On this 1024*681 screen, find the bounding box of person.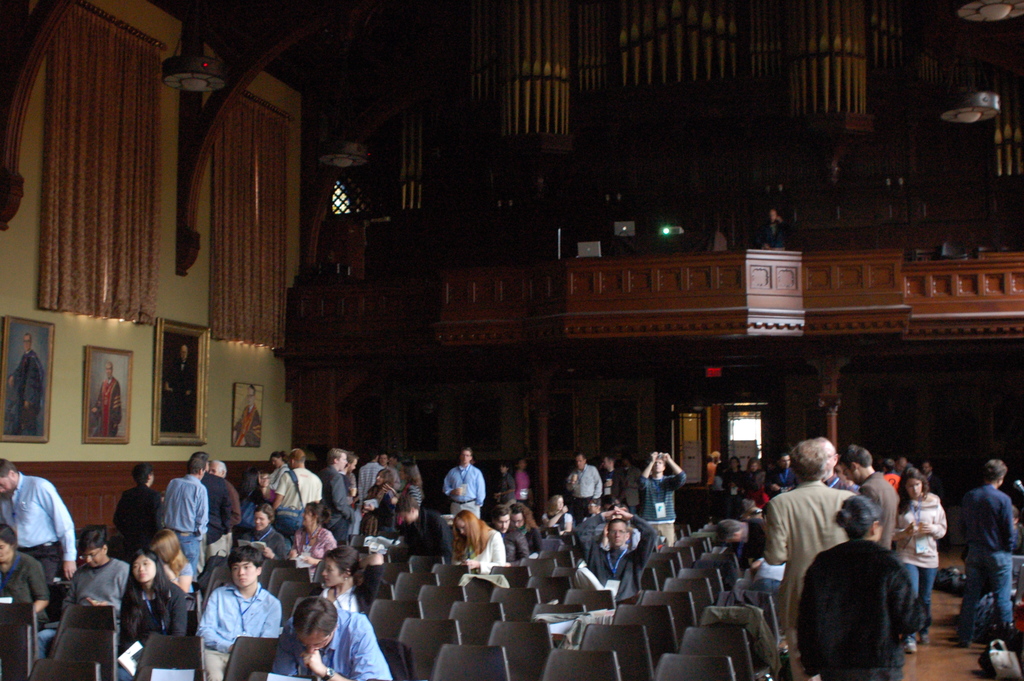
Bounding box: x1=192, y1=541, x2=285, y2=680.
